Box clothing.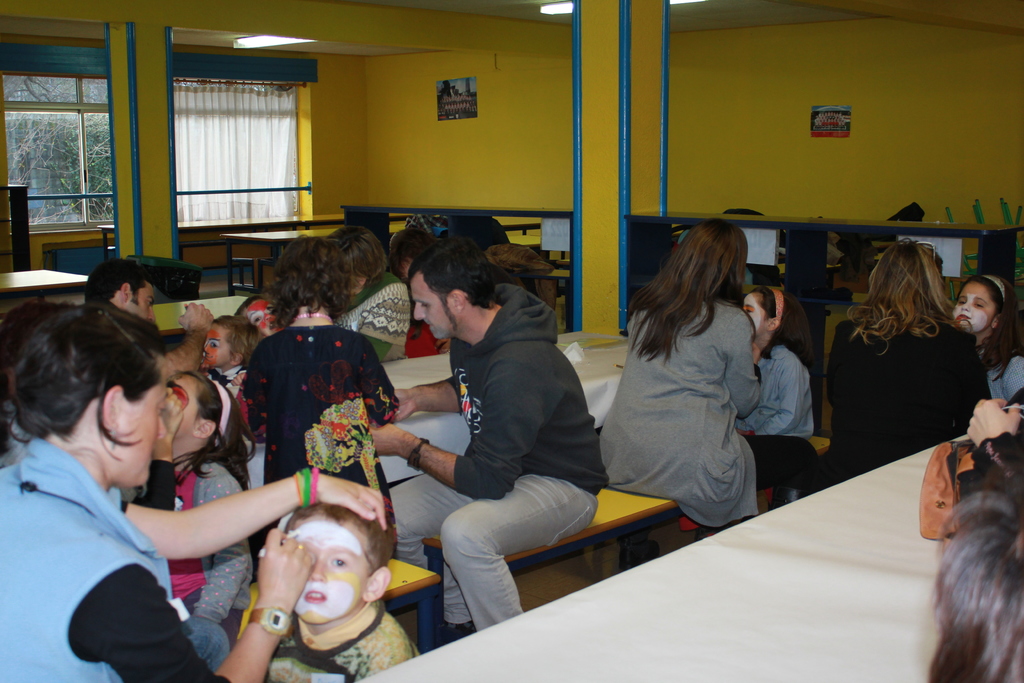
(821, 318, 995, 486).
